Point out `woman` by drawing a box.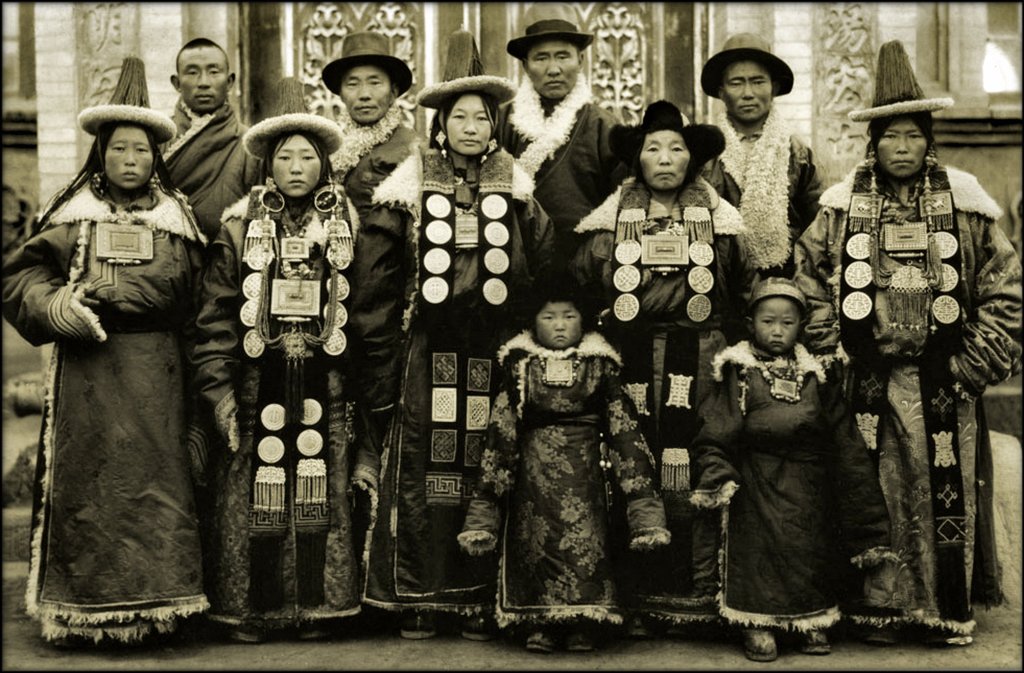
(x1=17, y1=80, x2=224, y2=642).
